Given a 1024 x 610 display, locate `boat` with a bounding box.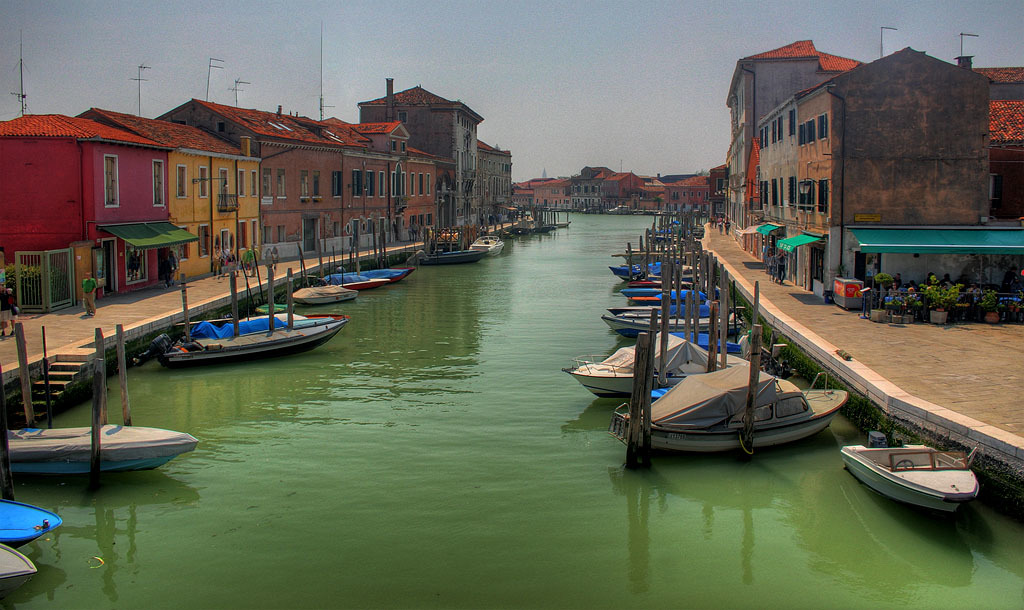
Located: locate(507, 225, 533, 237).
